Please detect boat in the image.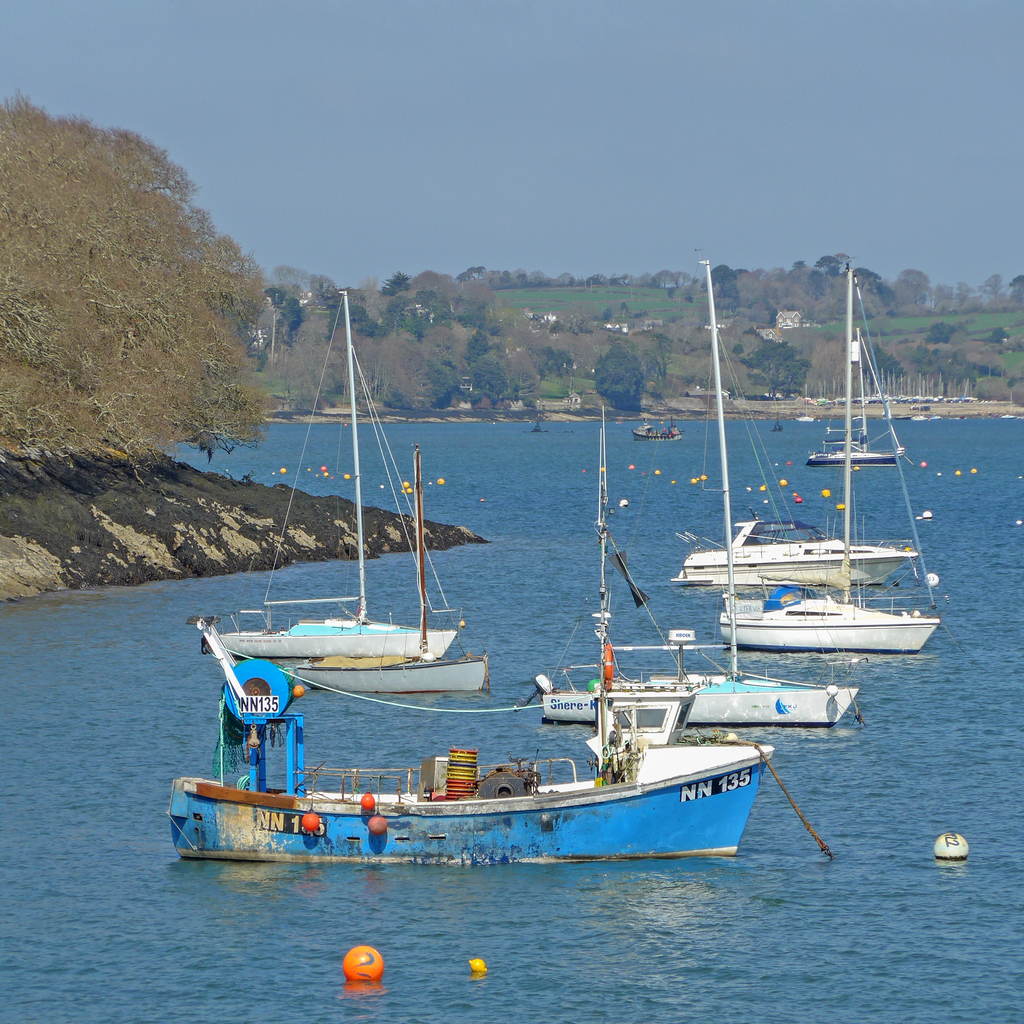
(left=995, top=410, right=1016, bottom=419).
